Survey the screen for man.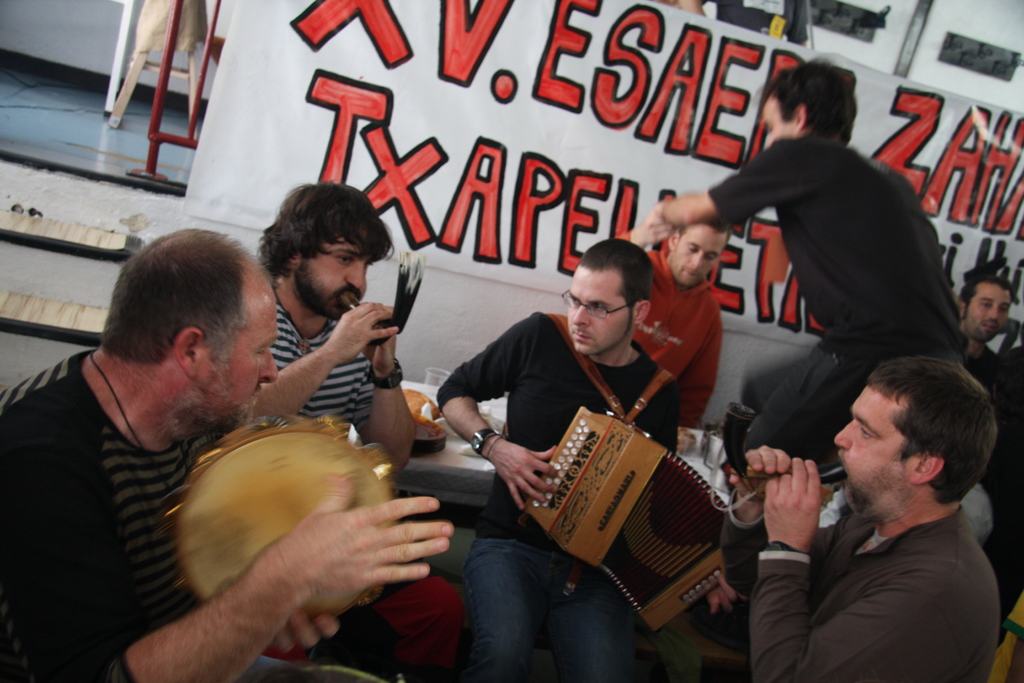
Survey found: (254, 181, 471, 682).
